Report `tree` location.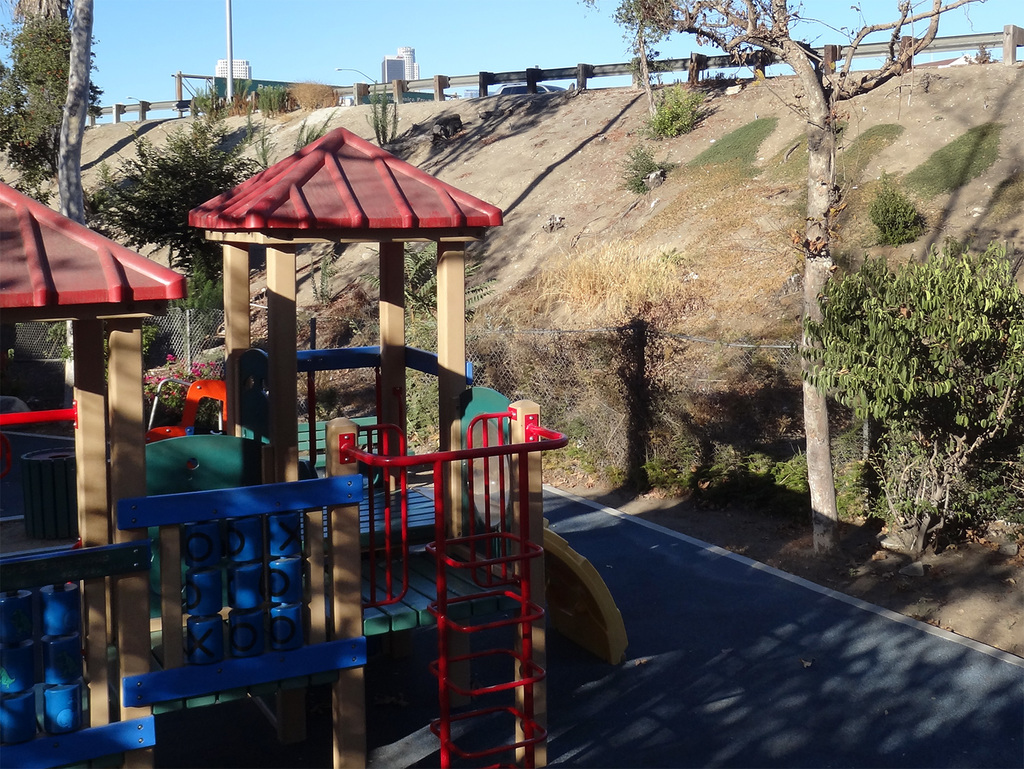
Report: box(755, 227, 1023, 559).
